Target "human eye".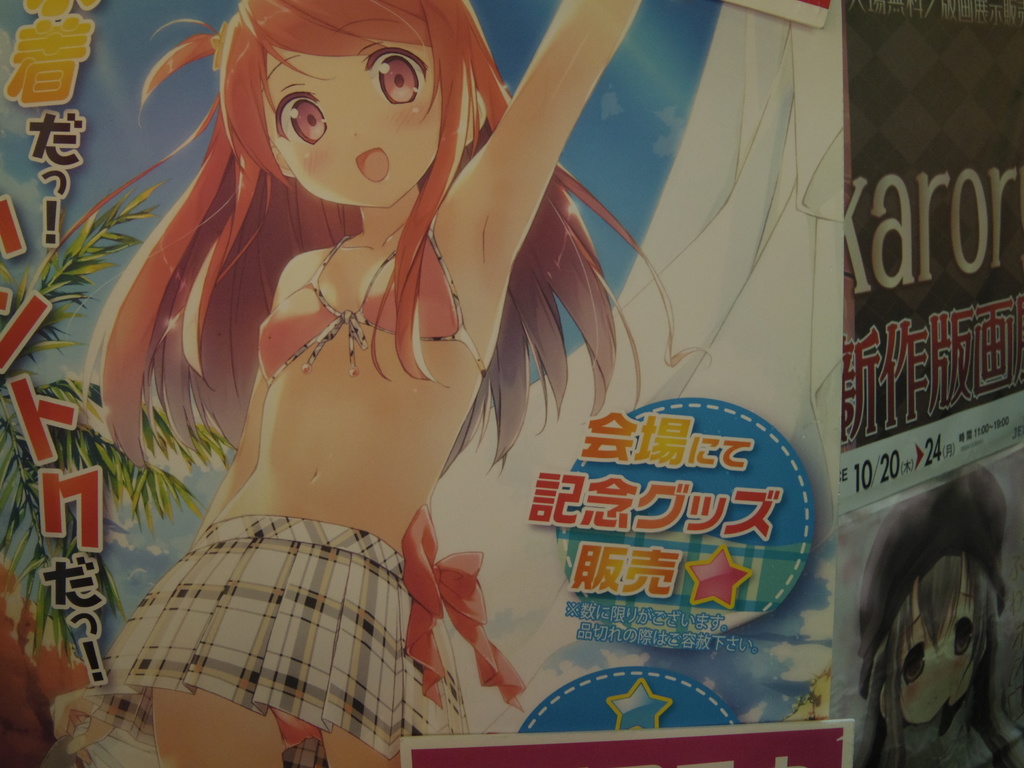
Target region: [x1=362, y1=47, x2=432, y2=108].
